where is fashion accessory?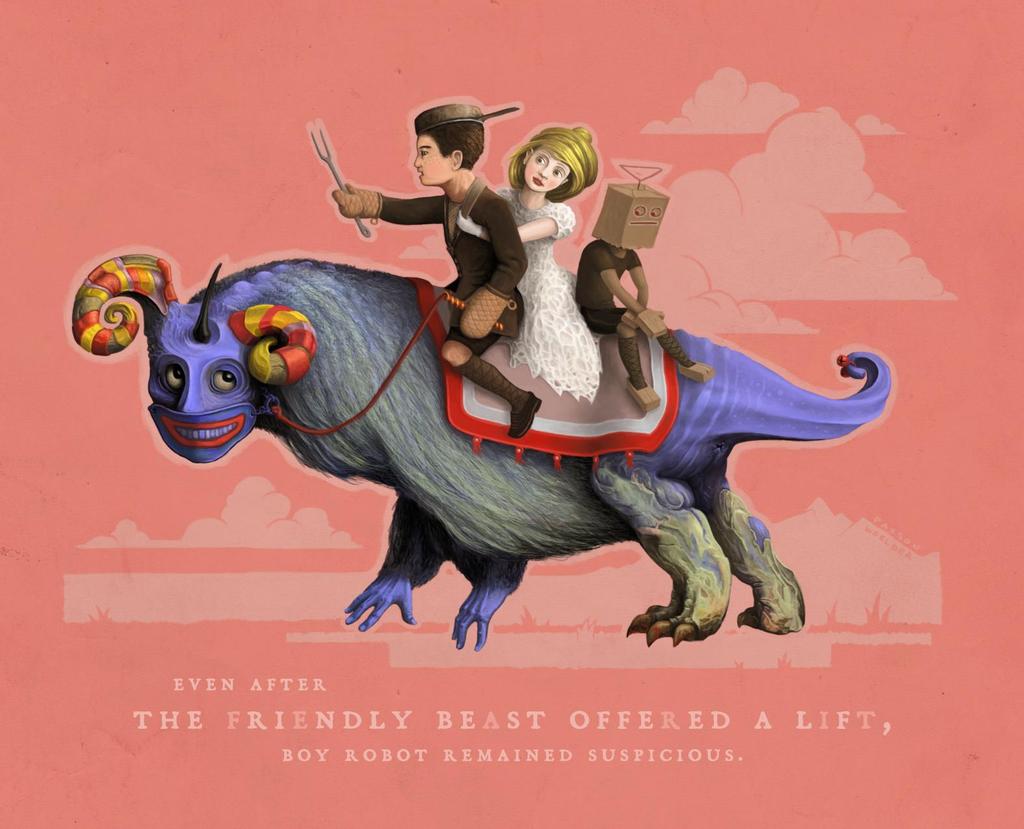
rect(330, 183, 380, 224).
